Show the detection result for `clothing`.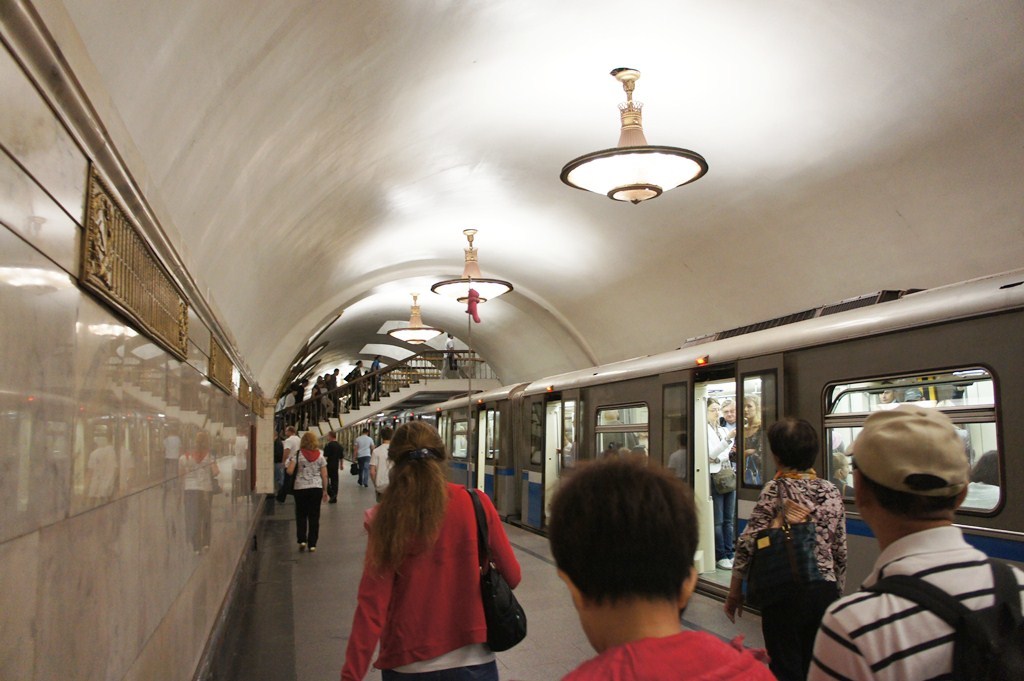
(left=368, top=360, right=381, bottom=397).
